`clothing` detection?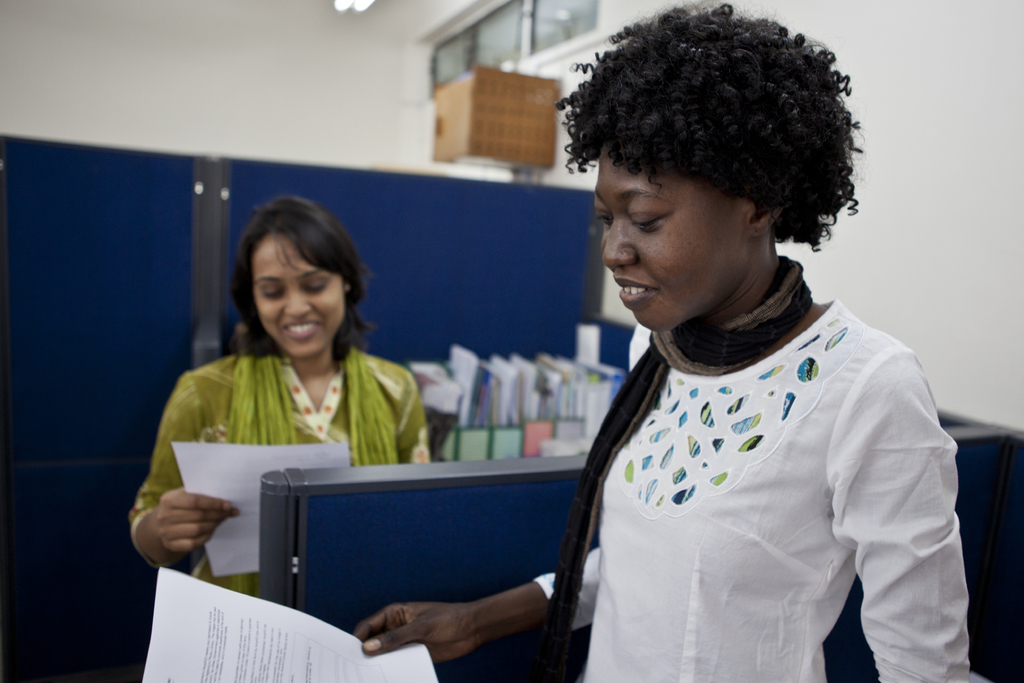
{"x1": 528, "y1": 251, "x2": 966, "y2": 682}
